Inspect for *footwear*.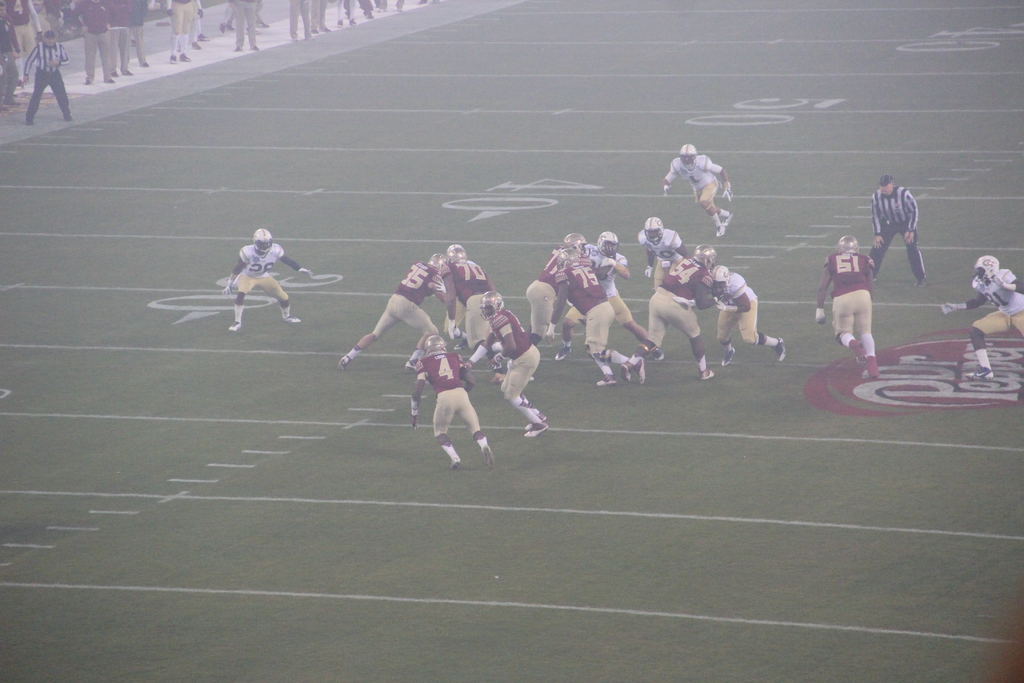
Inspection: [339,352,349,369].
